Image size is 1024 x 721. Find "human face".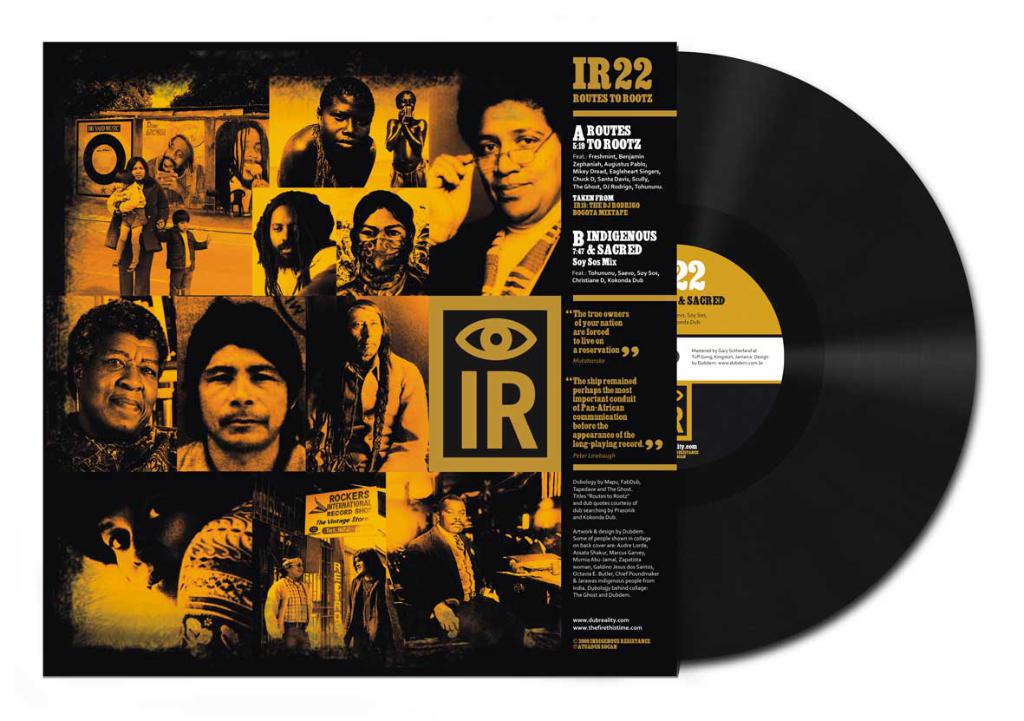
BBox(195, 338, 284, 447).
